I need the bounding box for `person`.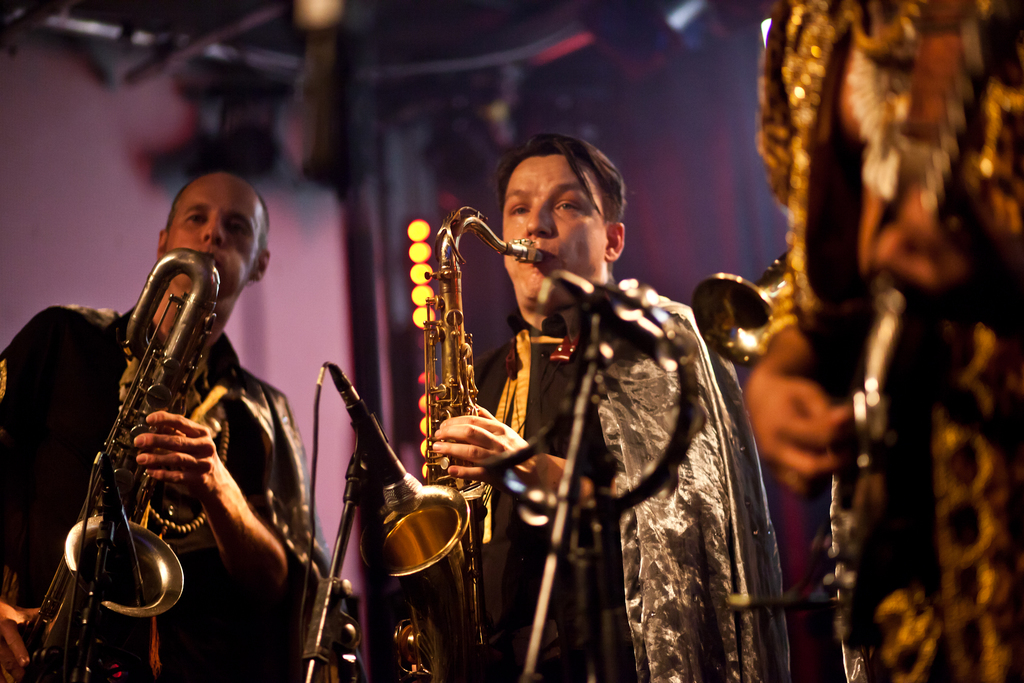
Here it is: bbox(0, 174, 369, 682).
